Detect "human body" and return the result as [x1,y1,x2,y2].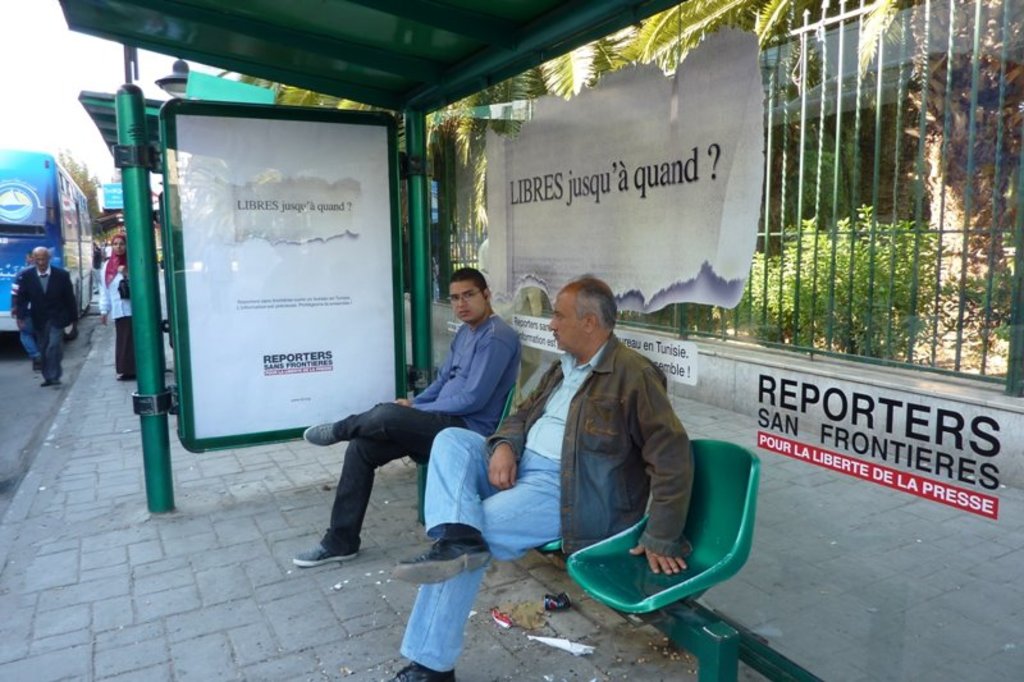
[388,340,681,681].
